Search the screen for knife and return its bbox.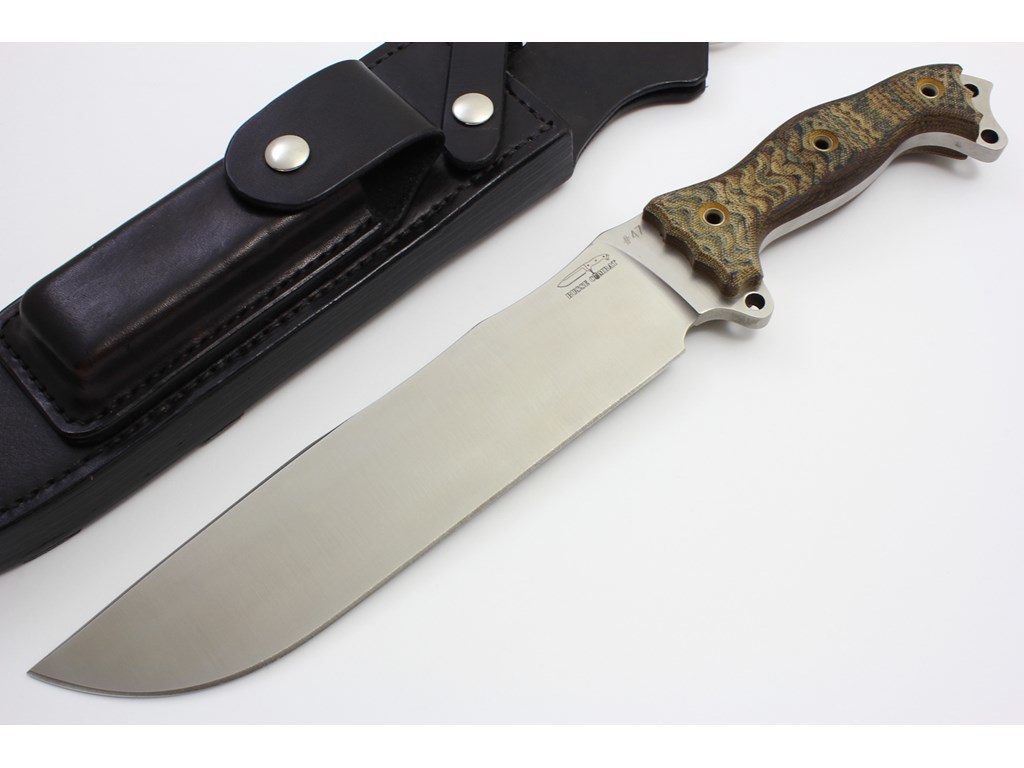
Found: [left=28, top=62, right=1007, bottom=698].
